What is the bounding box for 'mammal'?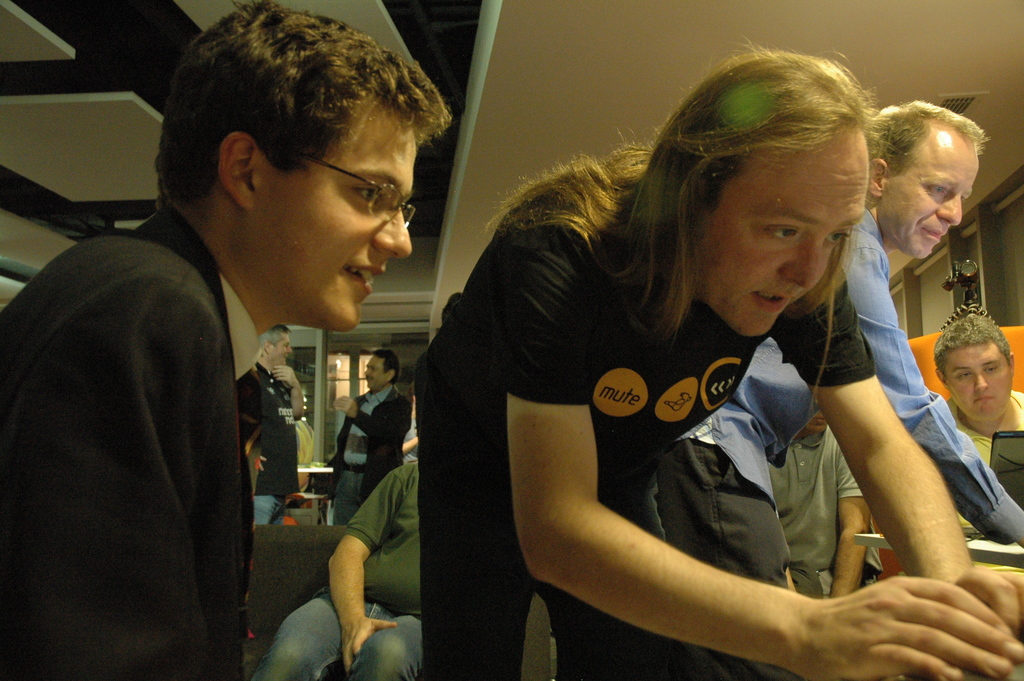
{"x1": 256, "y1": 459, "x2": 419, "y2": 680}.
